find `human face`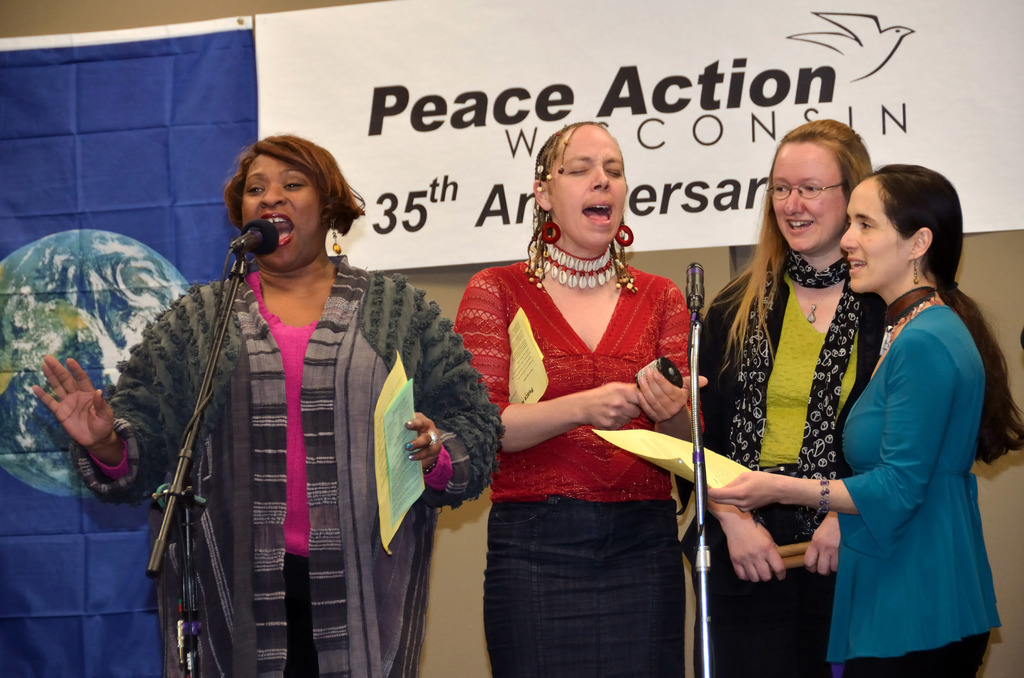
772, 143, 848, 250
